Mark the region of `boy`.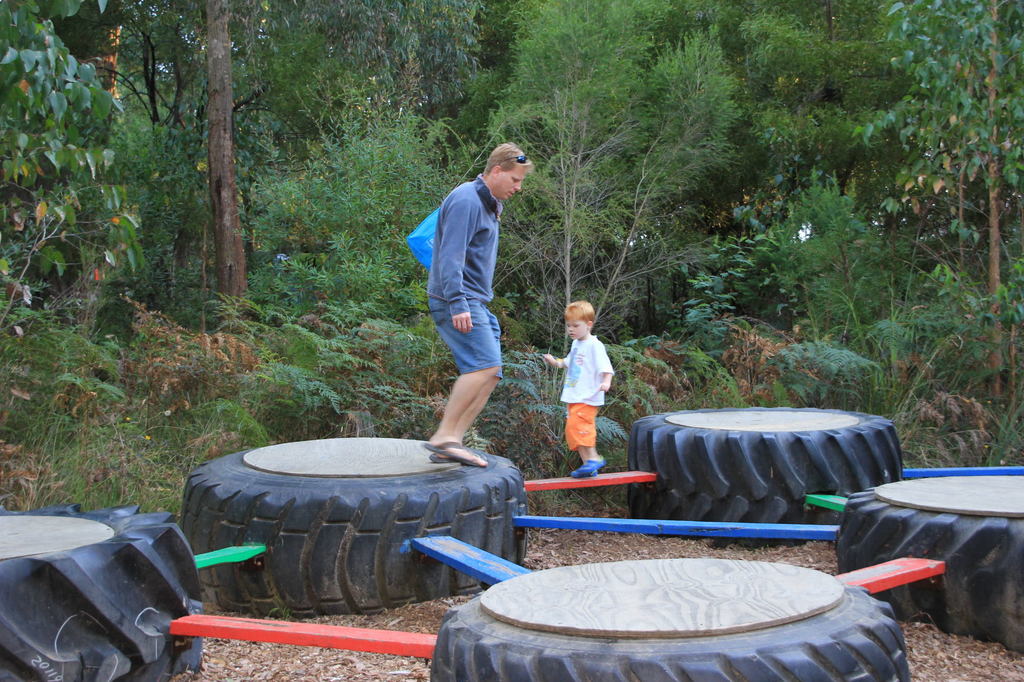
Region: box(540, 301, 616, 470).
